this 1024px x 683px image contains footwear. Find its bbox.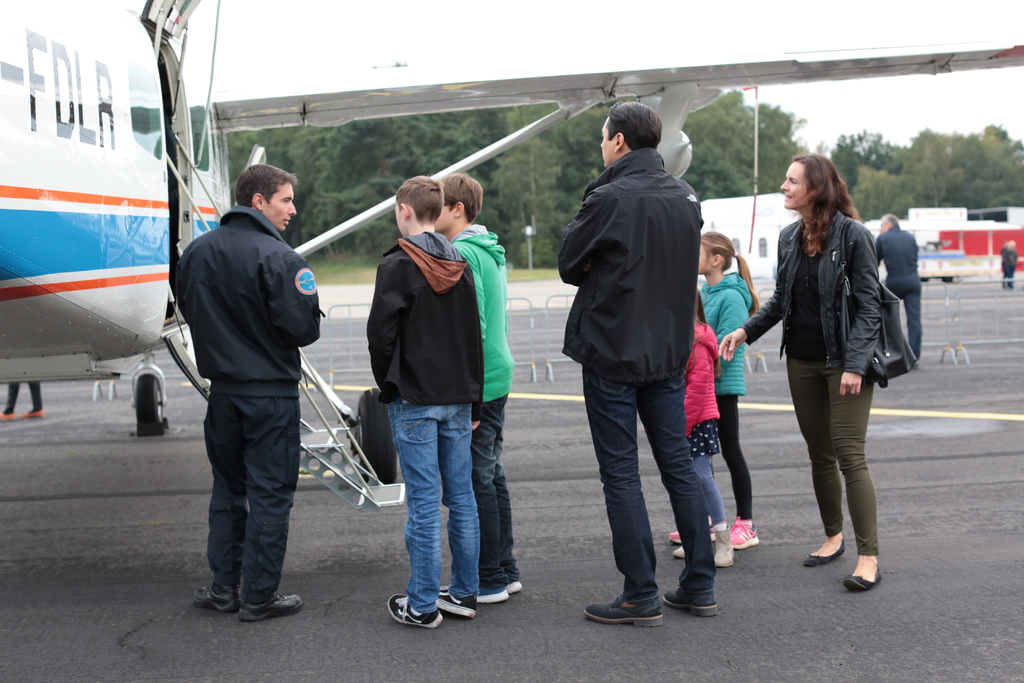
region(474, 580, 512, 600).
